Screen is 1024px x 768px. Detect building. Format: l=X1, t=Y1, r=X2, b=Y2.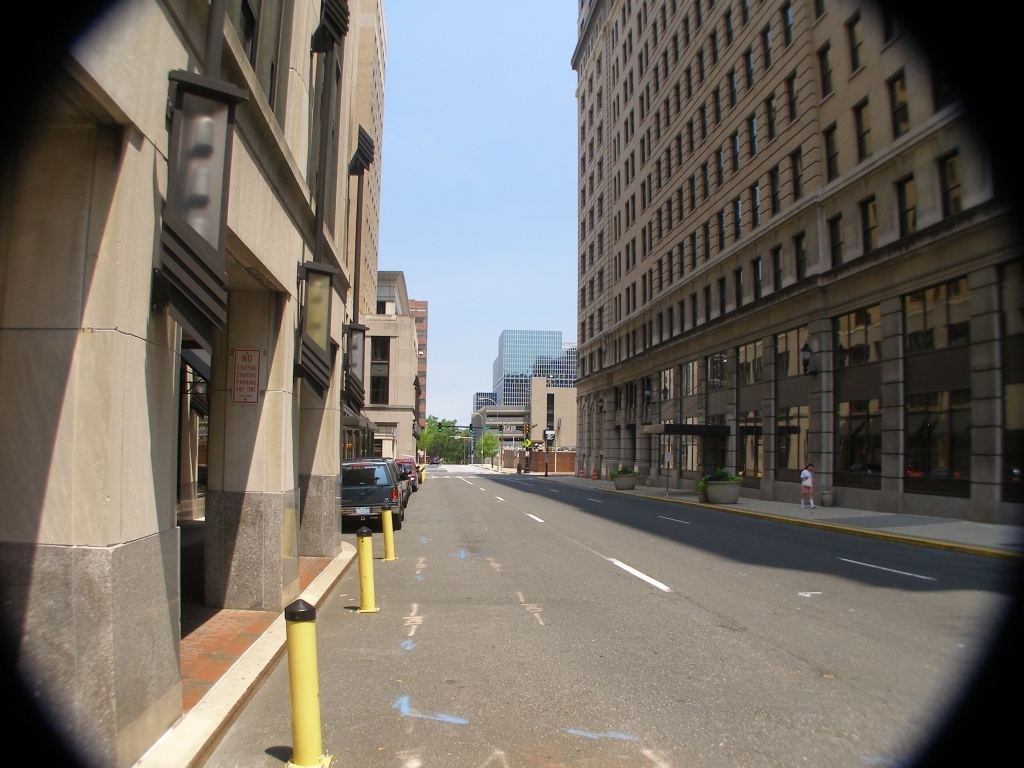
l=573, t=0, r=1023, b=527.
